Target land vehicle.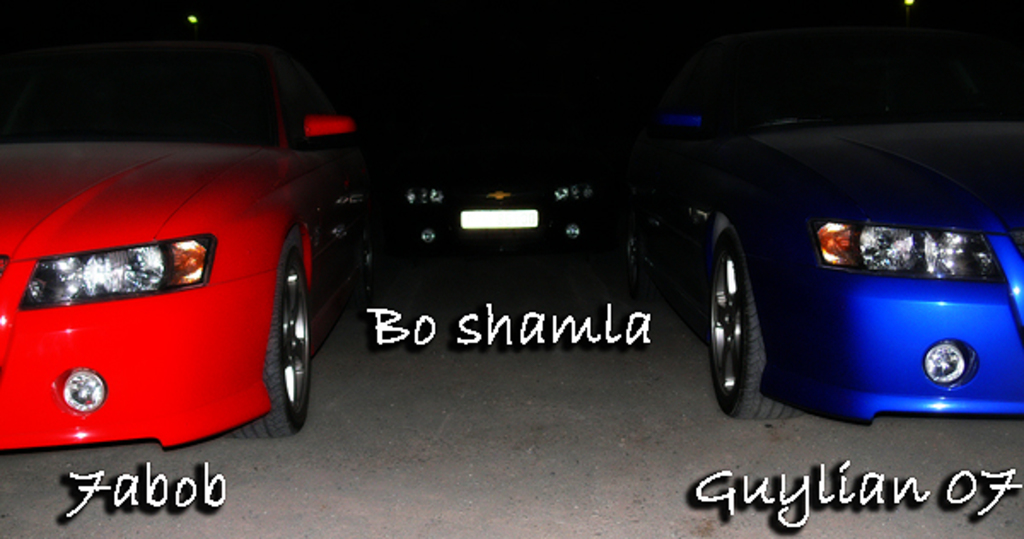
Target region: [left=404, top=165, right=591, bottom=256].
